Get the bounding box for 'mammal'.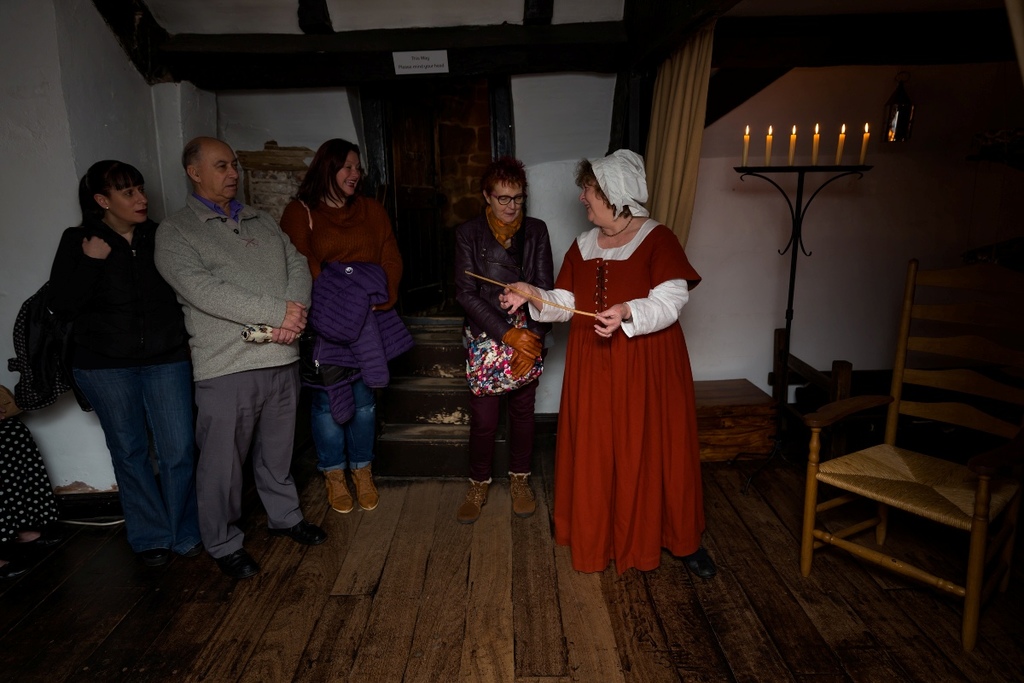
x1=0 y1=383 x2=66 y2=552.
